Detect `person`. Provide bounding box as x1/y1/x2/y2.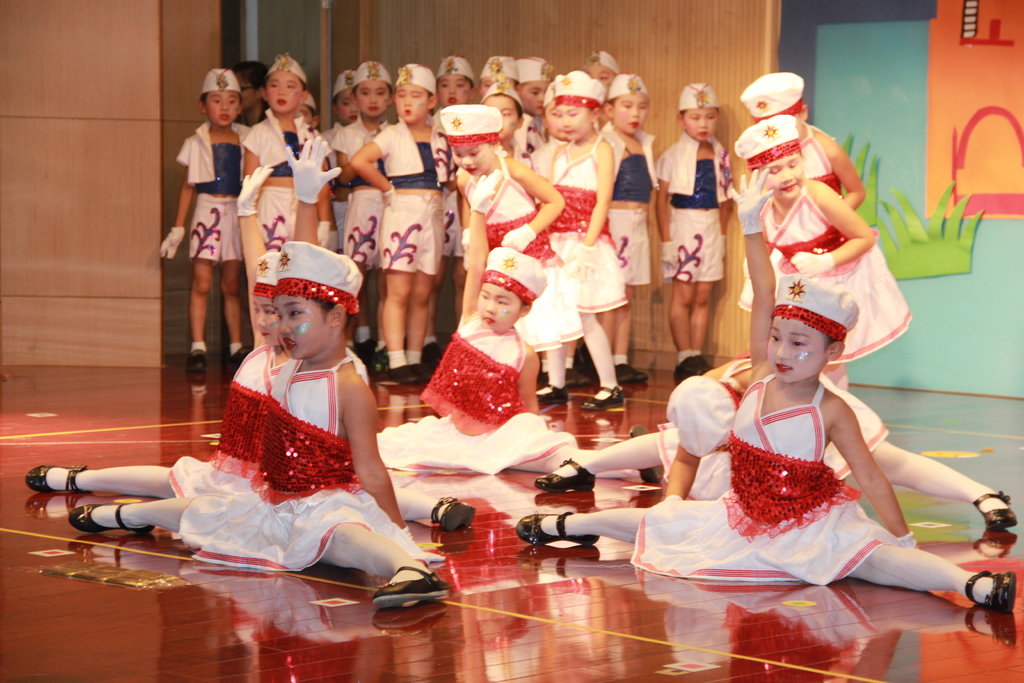
521/277/1021/611.
